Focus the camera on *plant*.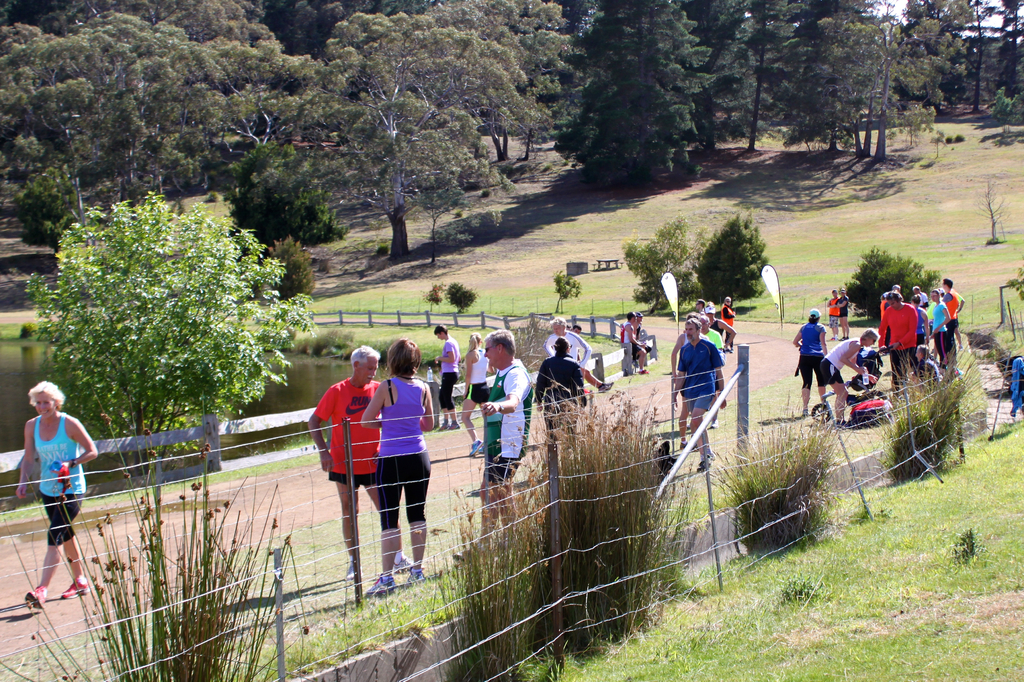
Focus region: {"left": 948, "top": 522, "right": 980, "bottom": 562}.
